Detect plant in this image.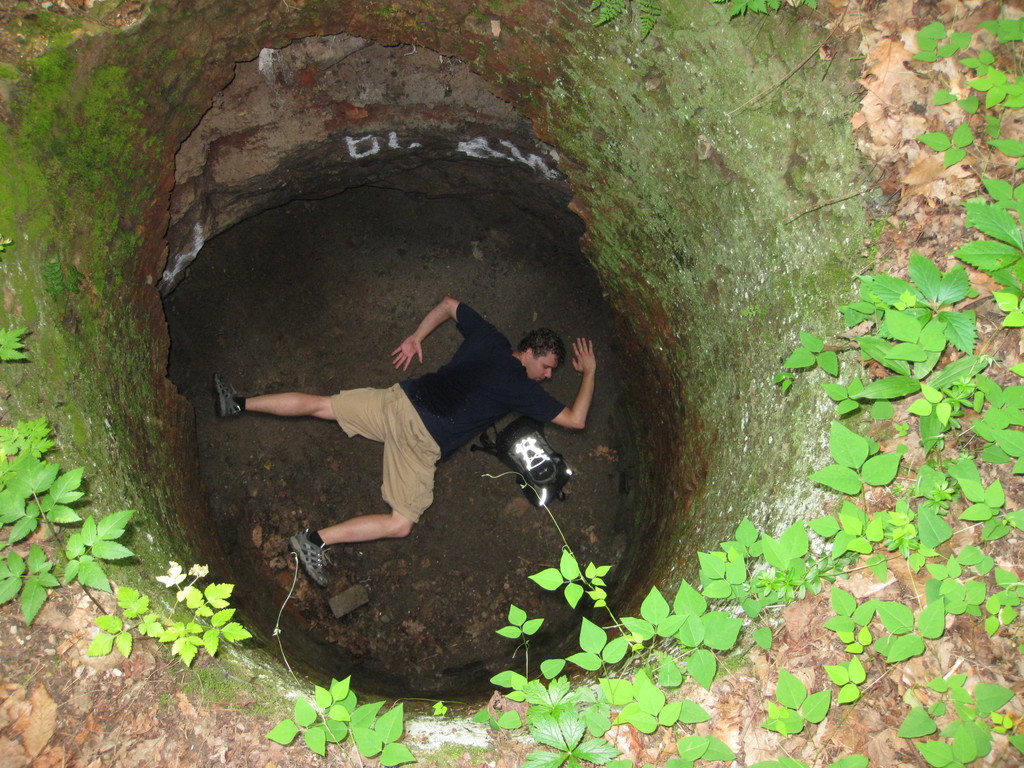
Detection: detection(84, 558, 272, 669).
